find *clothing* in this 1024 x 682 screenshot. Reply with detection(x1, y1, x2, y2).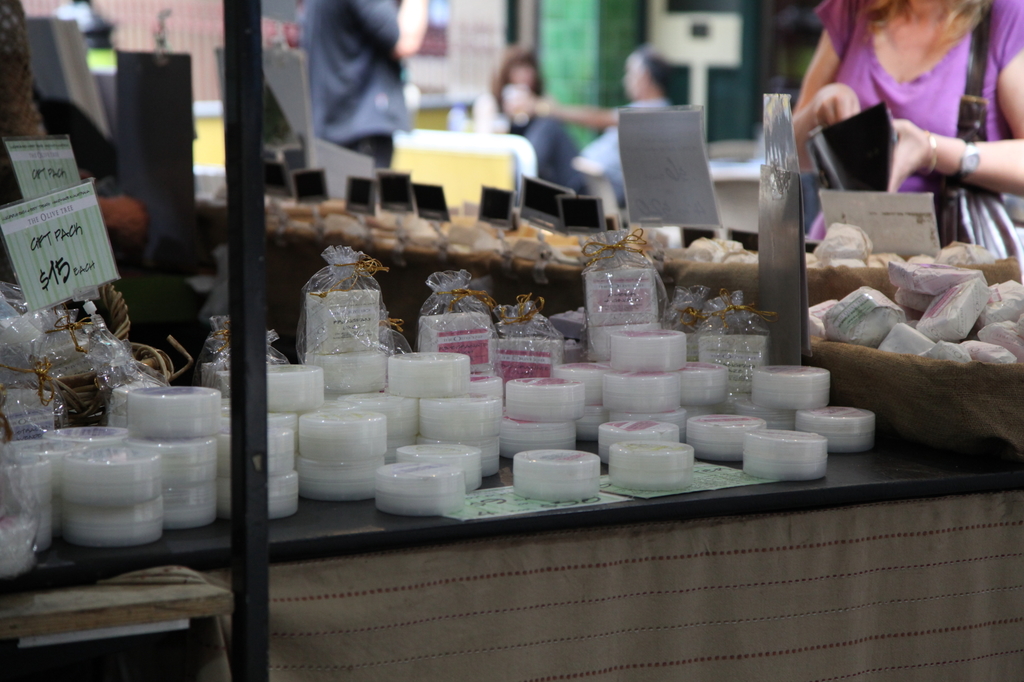
detection(525, 94, 673, 199).
